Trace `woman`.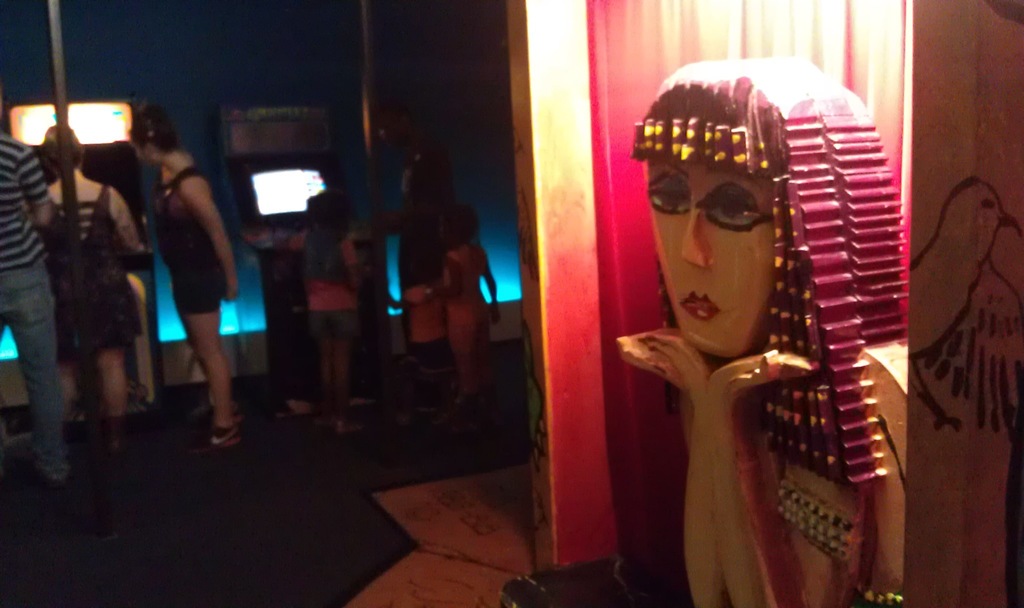
Traced to (45, 121, 147, 458).
